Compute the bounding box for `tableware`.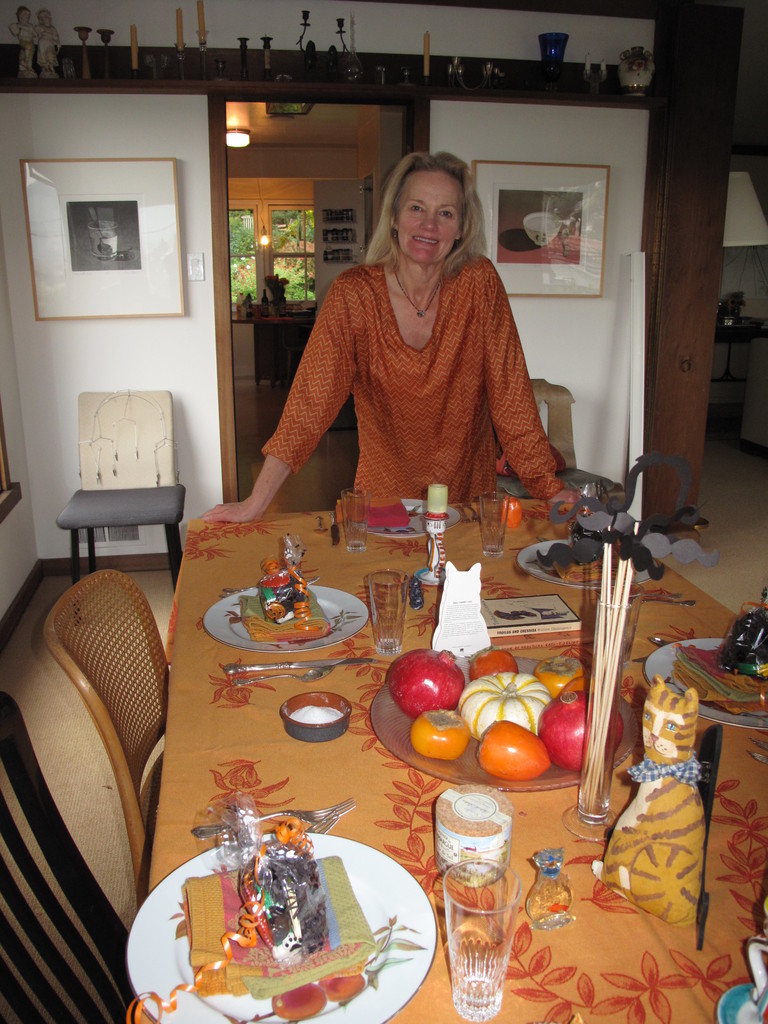
{"x1": 440, "y1": 858, "x2": 523, "y2": 1023}.
